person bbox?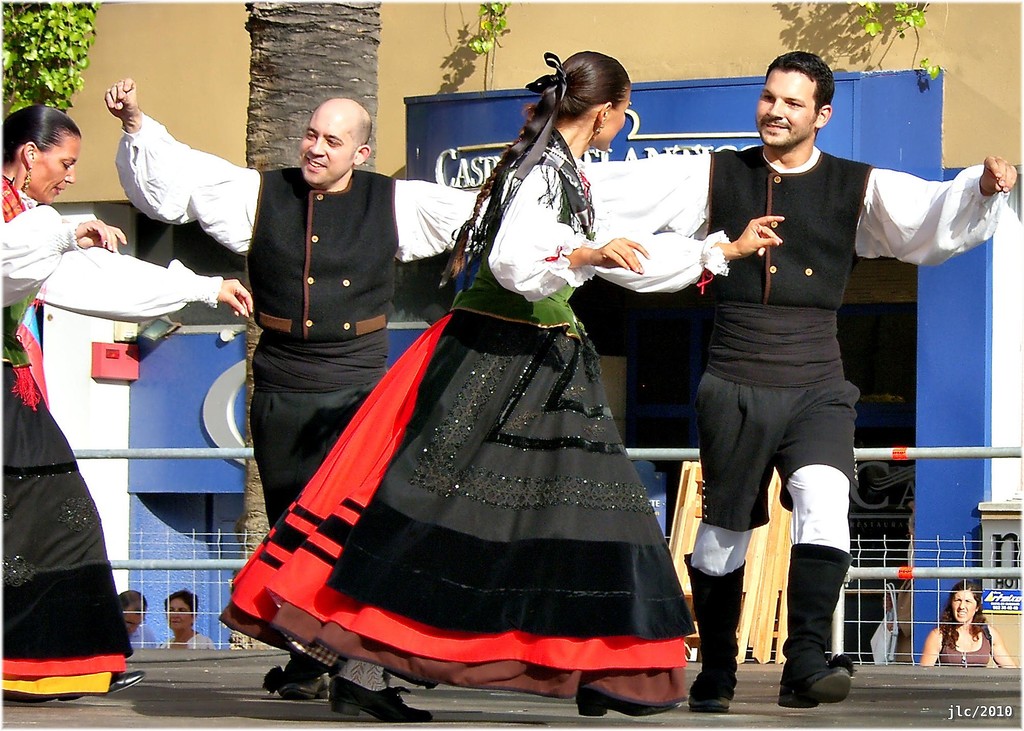
x1=886 y1=504 x2=911 y2=668
